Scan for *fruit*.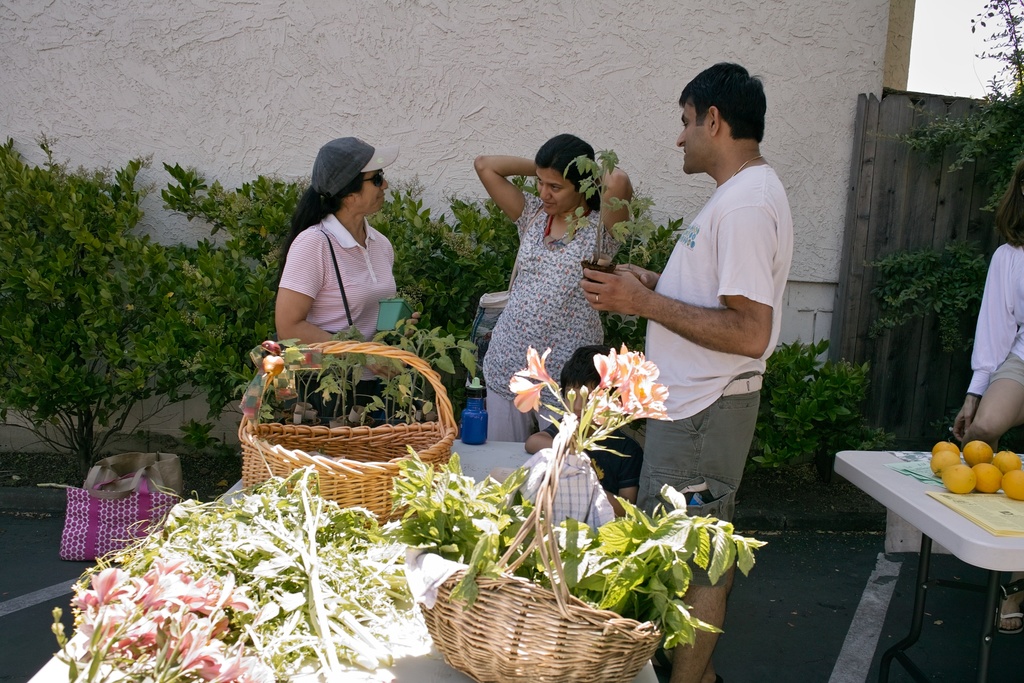
Scan result: <box>931,438,959,451</box>.
